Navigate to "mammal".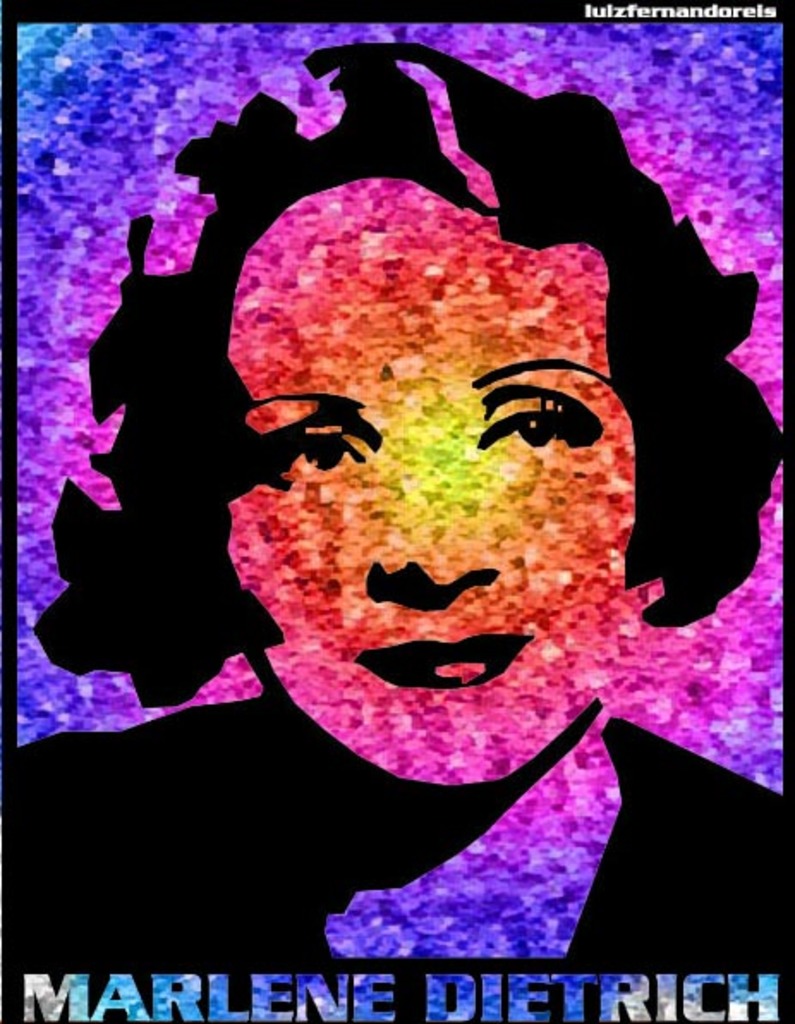
Navigation target: x1=144 y1=129 x2=728 y2=916.
